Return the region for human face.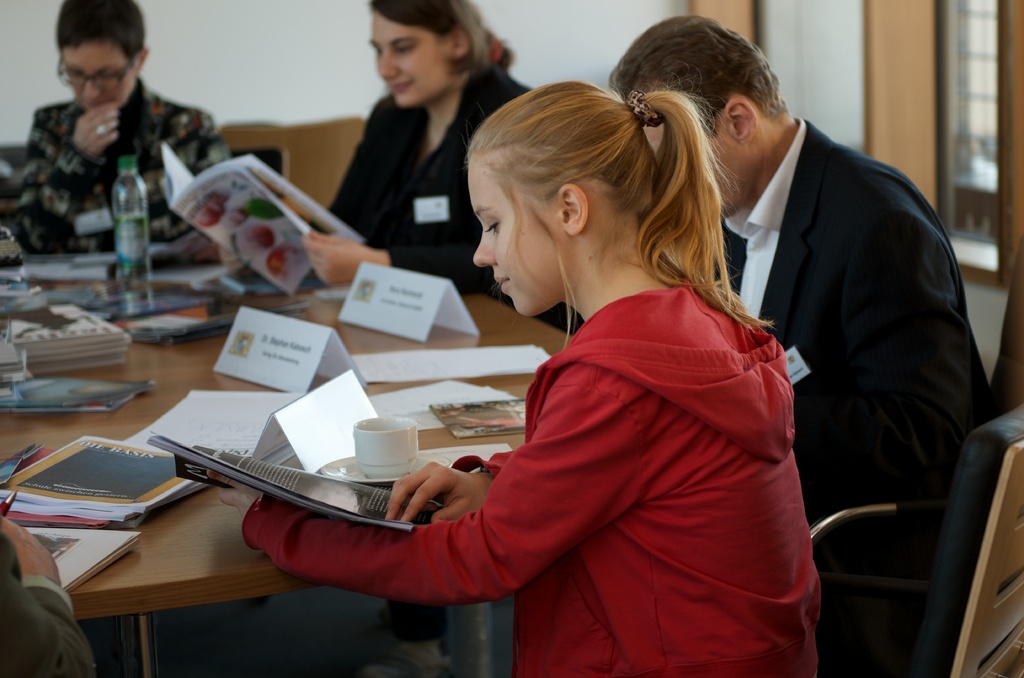
369, 8, 452, 110.
